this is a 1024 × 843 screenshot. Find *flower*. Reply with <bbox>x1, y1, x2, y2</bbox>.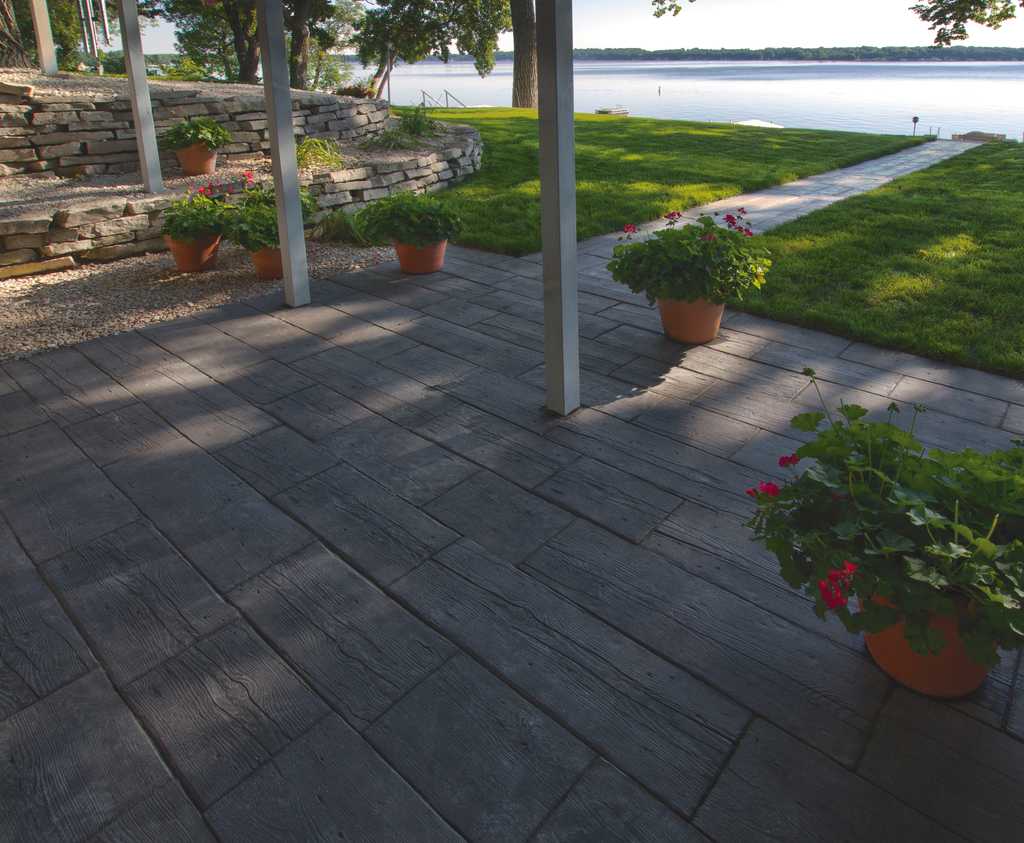
<bbox>762, 476, 779, 494</bbox>.
